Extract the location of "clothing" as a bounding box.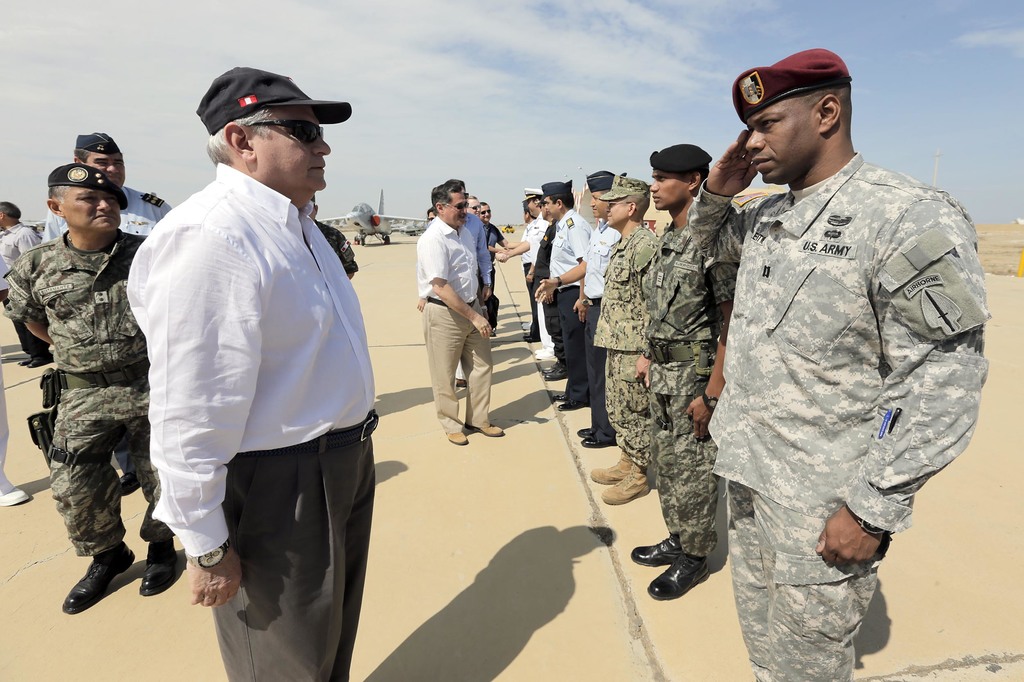
<box>8,160,152,571</box>.
